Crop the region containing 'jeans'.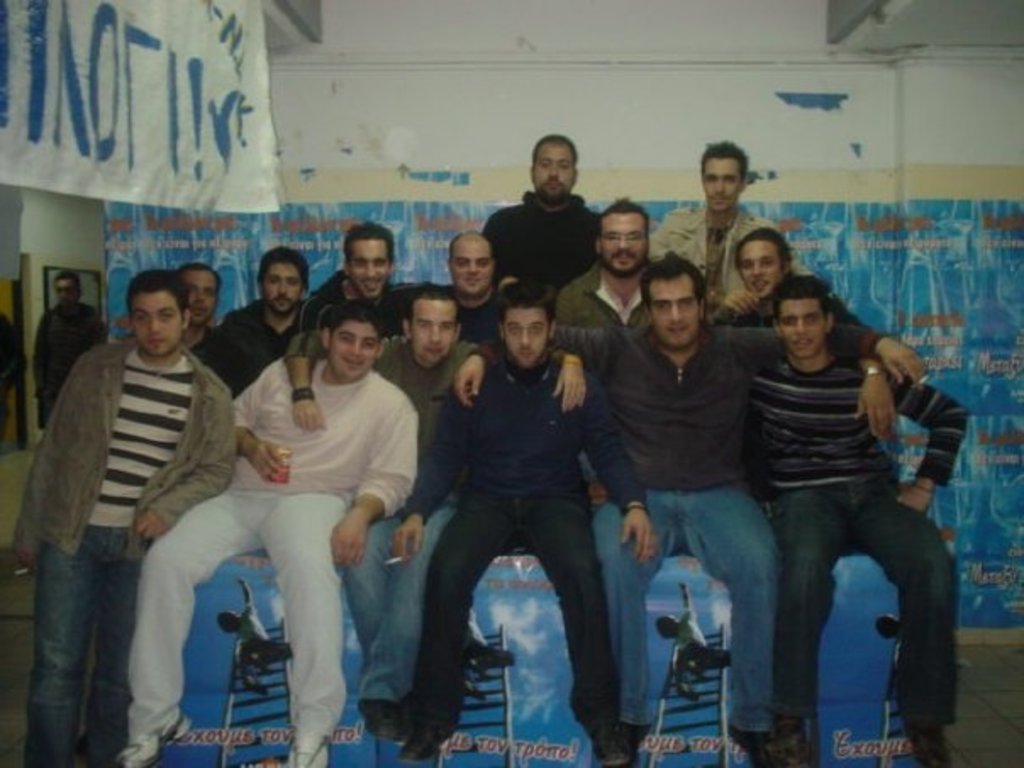
Crop region: x1=793 y1=478 x2=954 y2=717.
